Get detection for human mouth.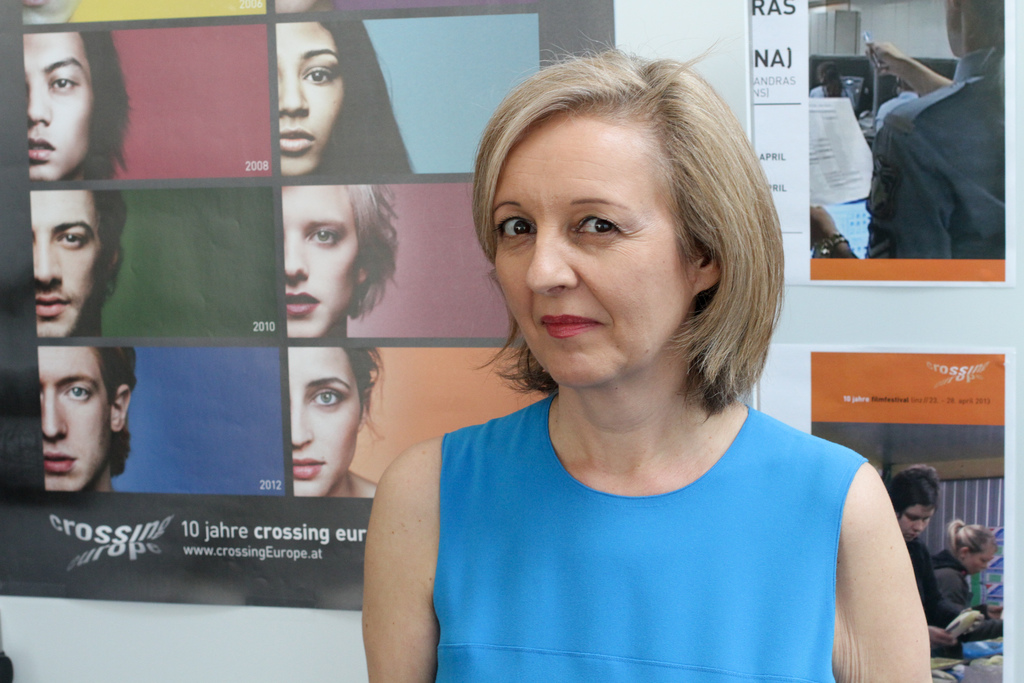
Detection: x1=910 y1=529 x2=918 y2=544.
